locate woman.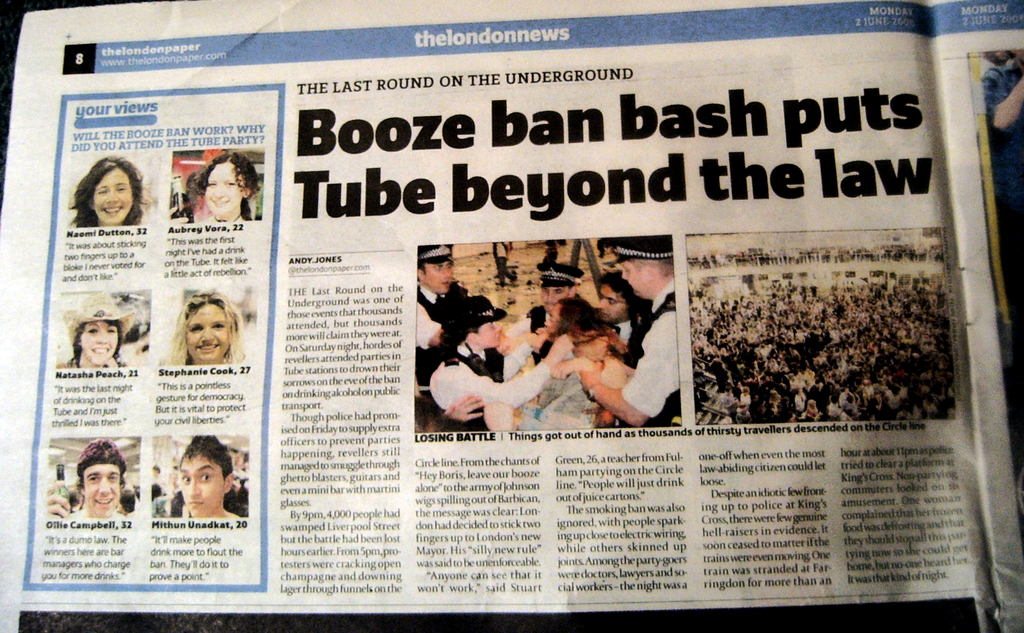
Bounding box: (168,288,248,366).
